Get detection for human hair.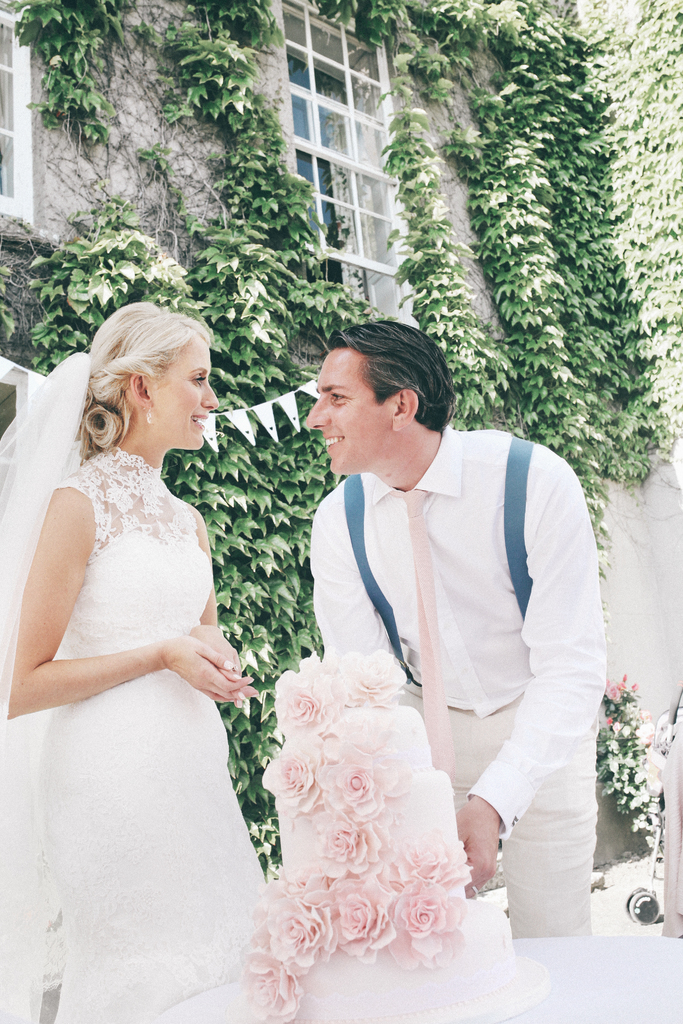
Detection: 84/302/217/461.
